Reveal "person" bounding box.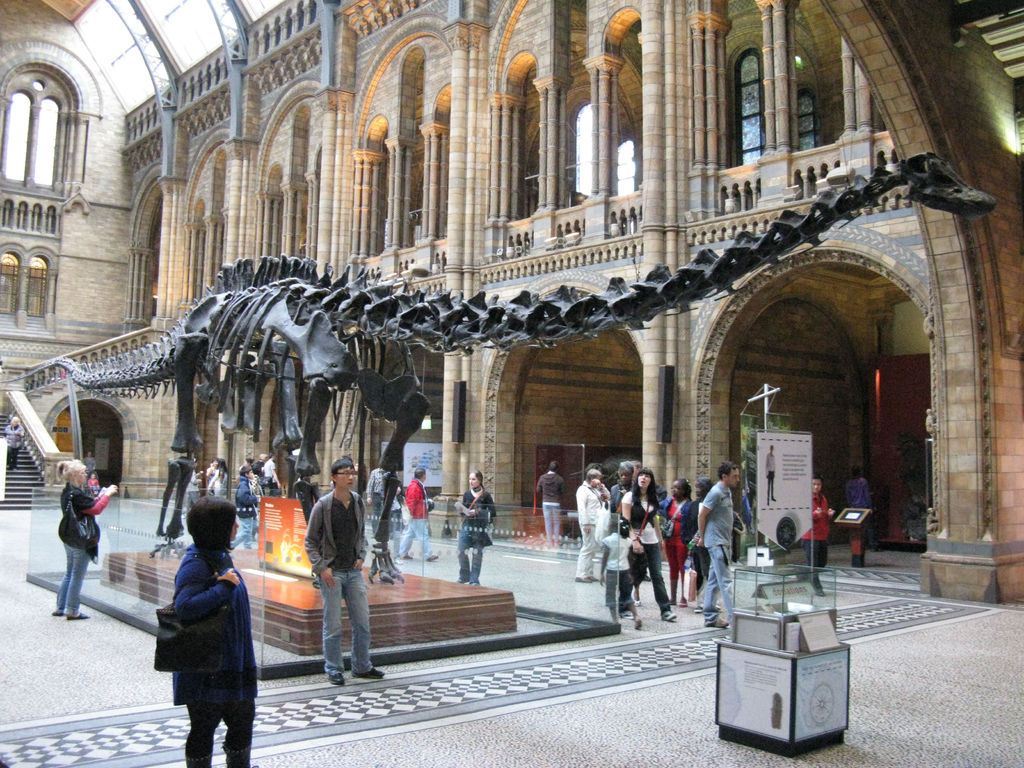
Revealed: (170,485,263,767).
